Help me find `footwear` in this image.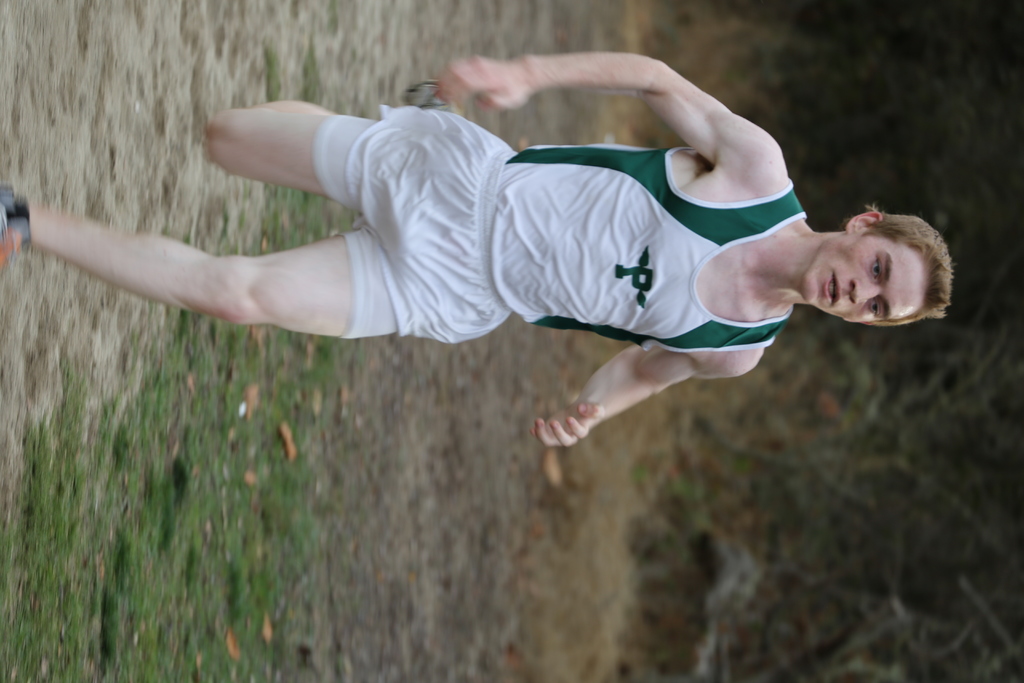
Found it: bbox(403, 81, 461, 119).
